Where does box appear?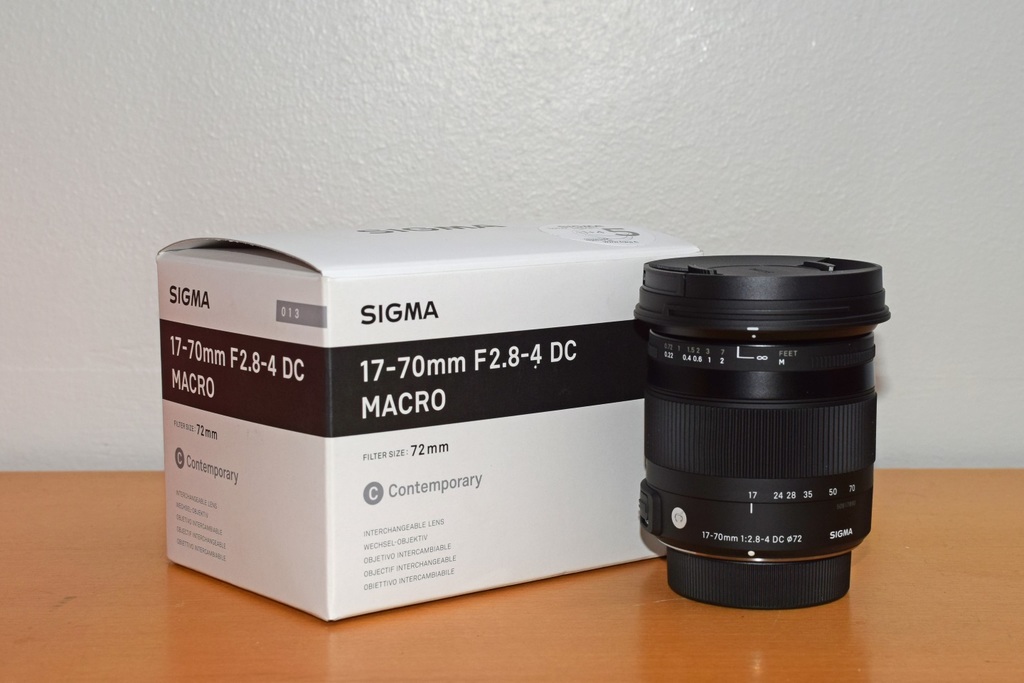
Appears at [152, 239, 706, 622].
